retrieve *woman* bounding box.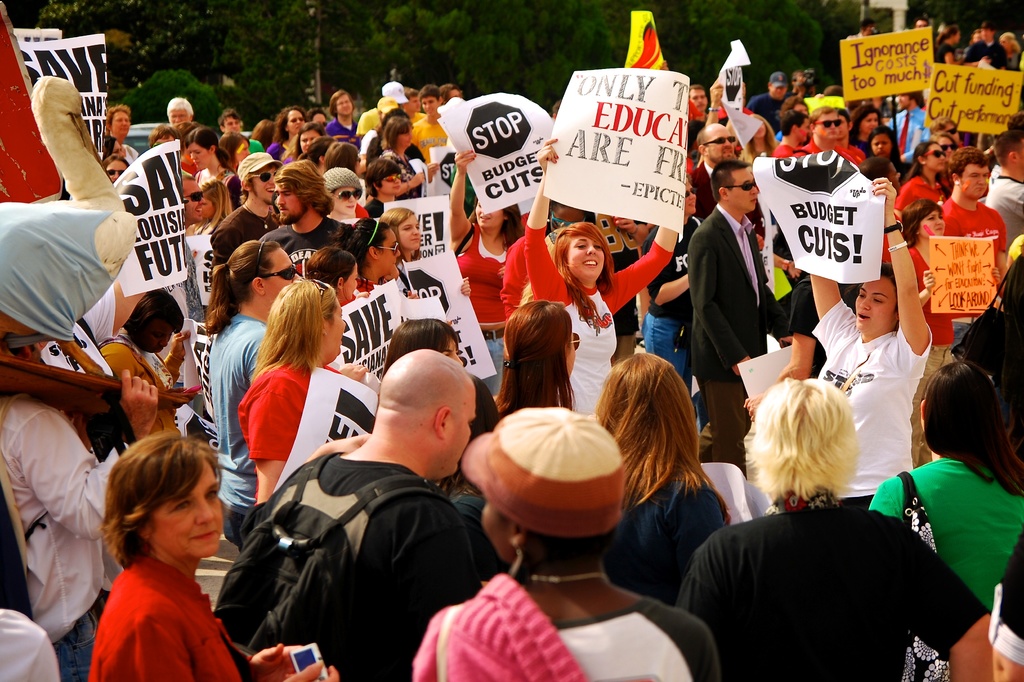
Bounding box: crop(924, 21, 970, 65).
